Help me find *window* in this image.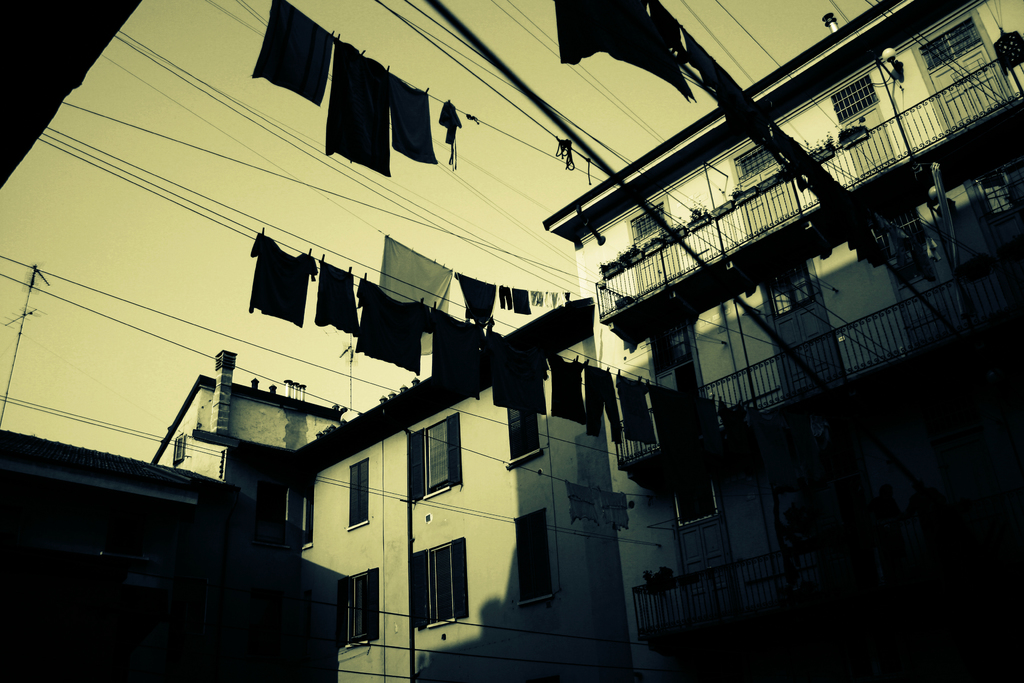
Found it: [x1=913, y1=17, x2=1018, y2=138].
